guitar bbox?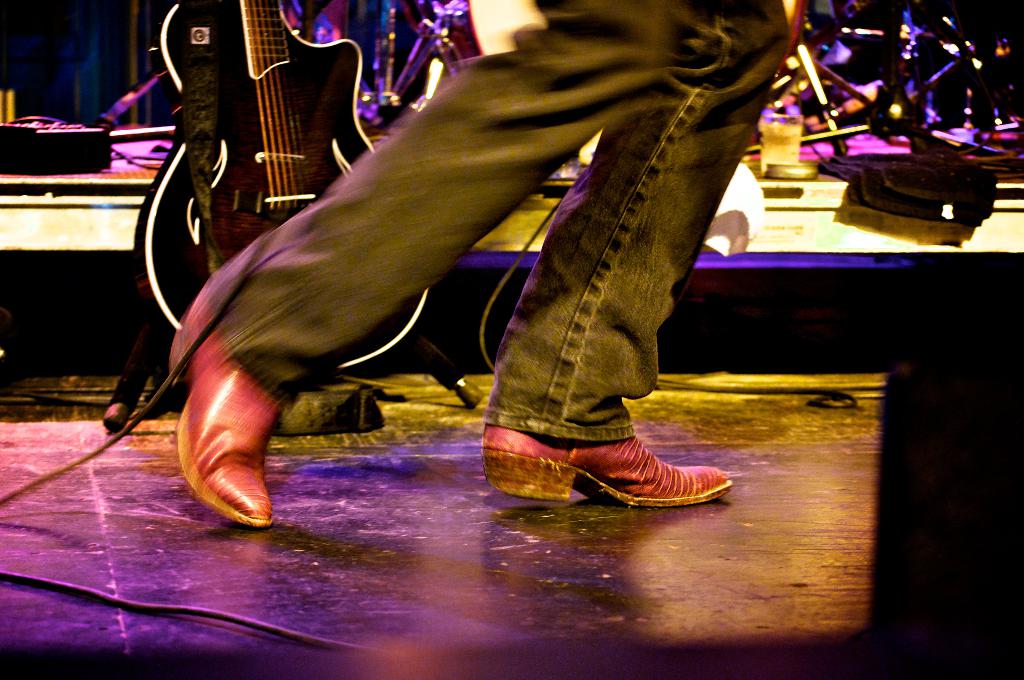
x1=131, y1=0, x2=490, y2=434
